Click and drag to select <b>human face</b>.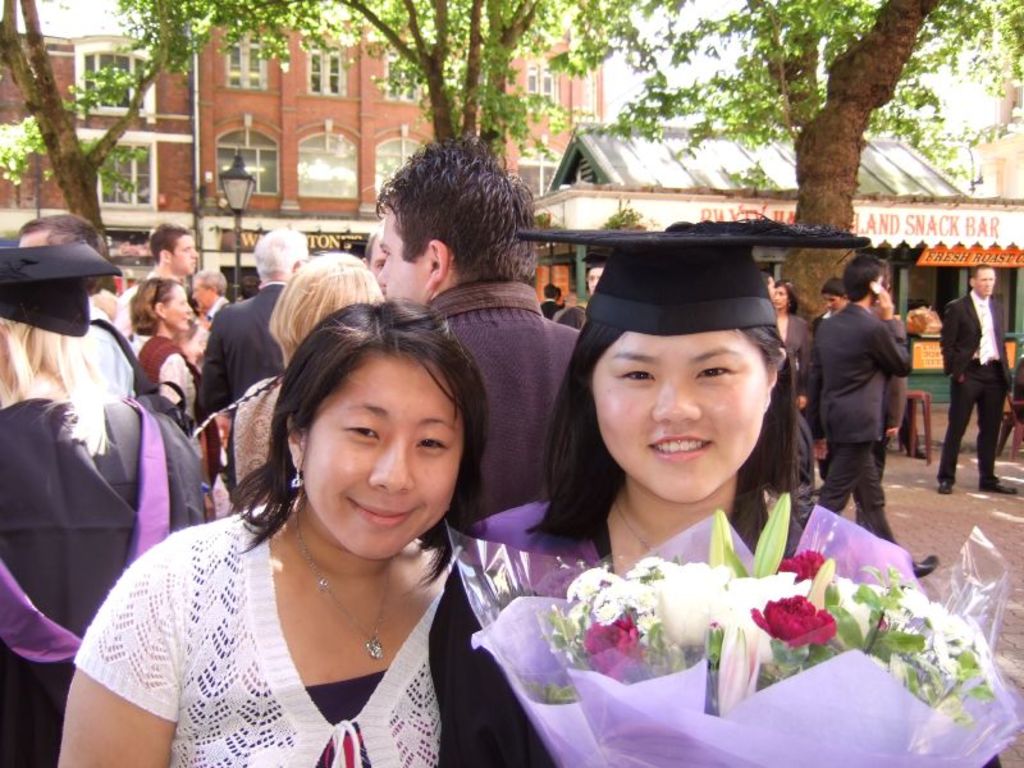
Selection: detection(196, 276, 212, 314).
